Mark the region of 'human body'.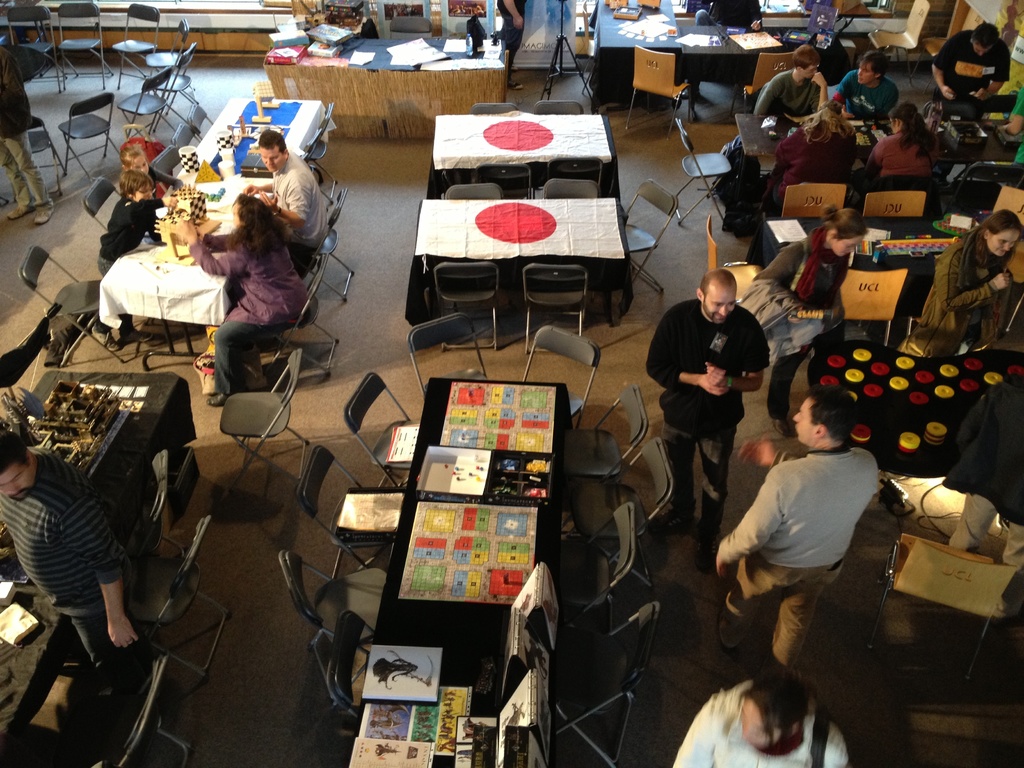
Region: 166:191:308:406.
